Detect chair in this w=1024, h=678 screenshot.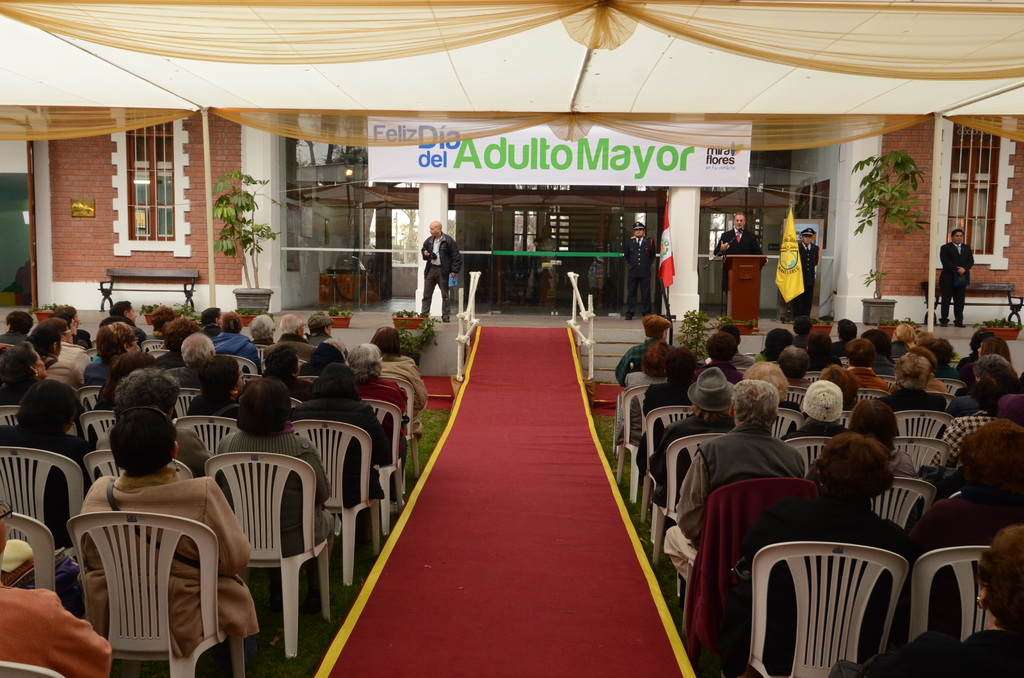
Detection: bbox=[141, 335, 173, 360].
